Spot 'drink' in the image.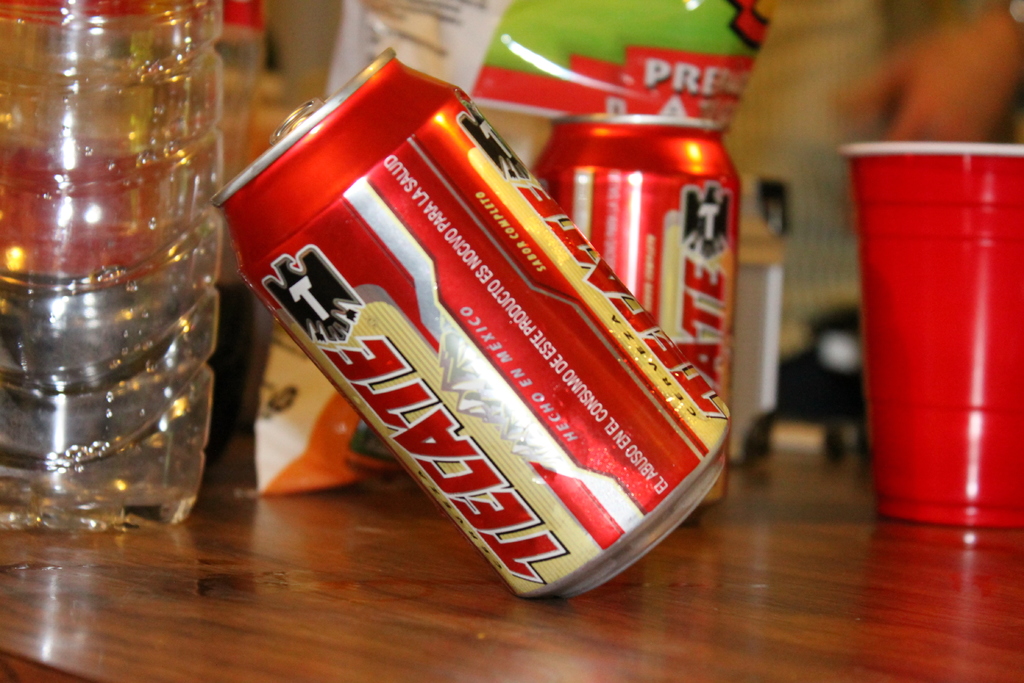
'drink' found at x1=212 y1=46 x2=733 y2=598.
